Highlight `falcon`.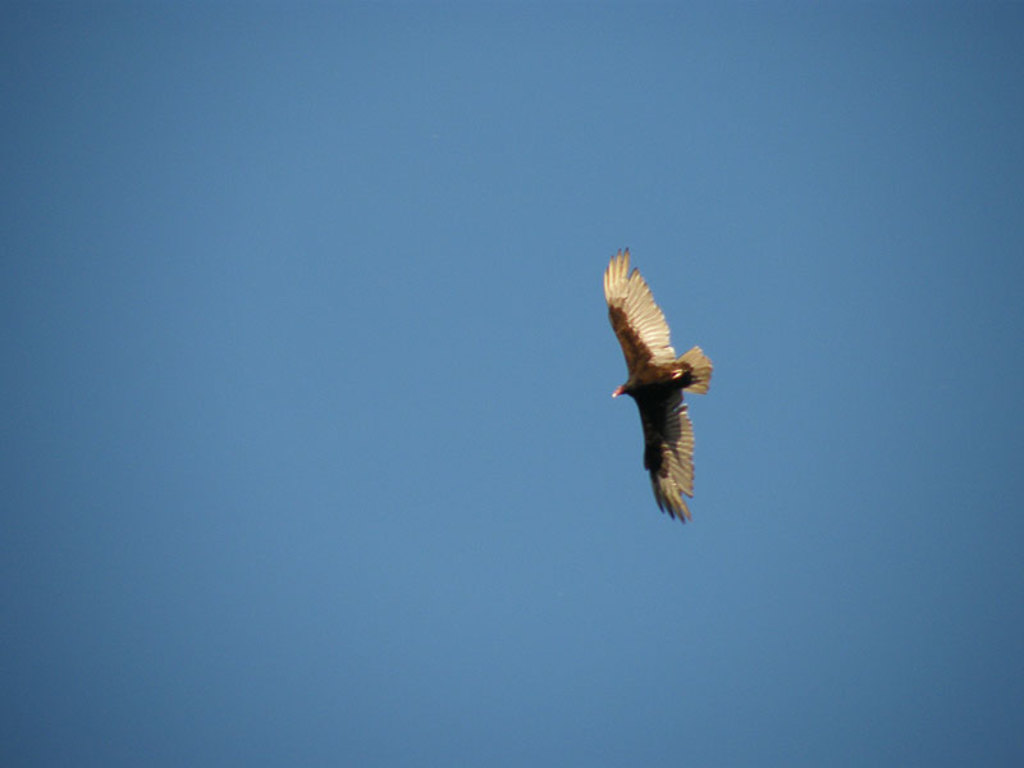
Highlighted region: bbox(594, 244, 719, 540).
